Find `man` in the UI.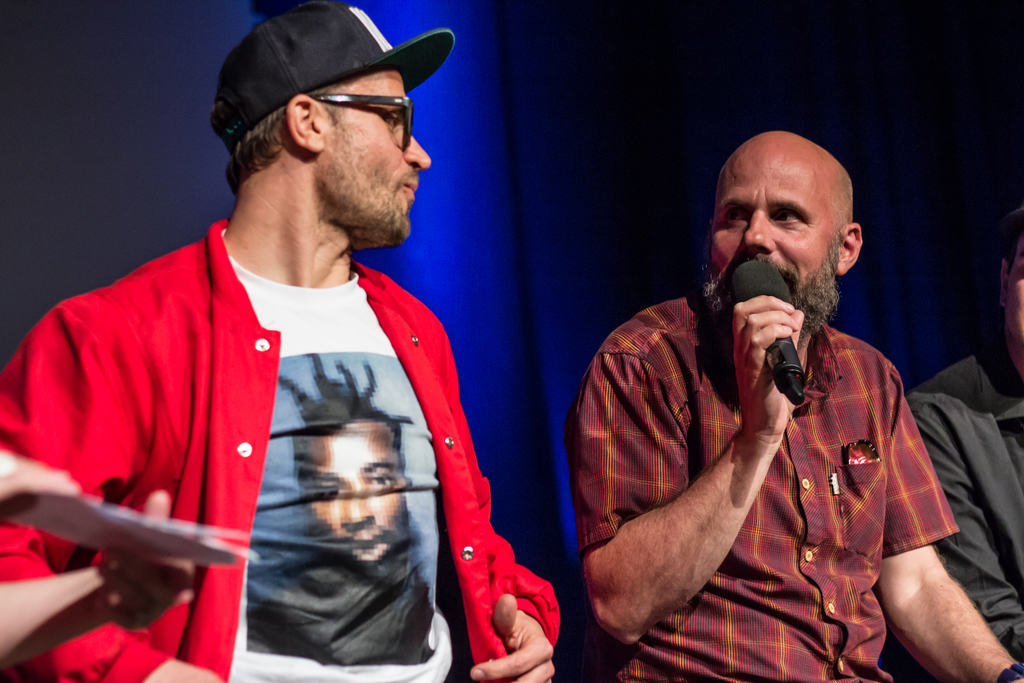
UI element at BBox(568, 126, 1023, 682).
